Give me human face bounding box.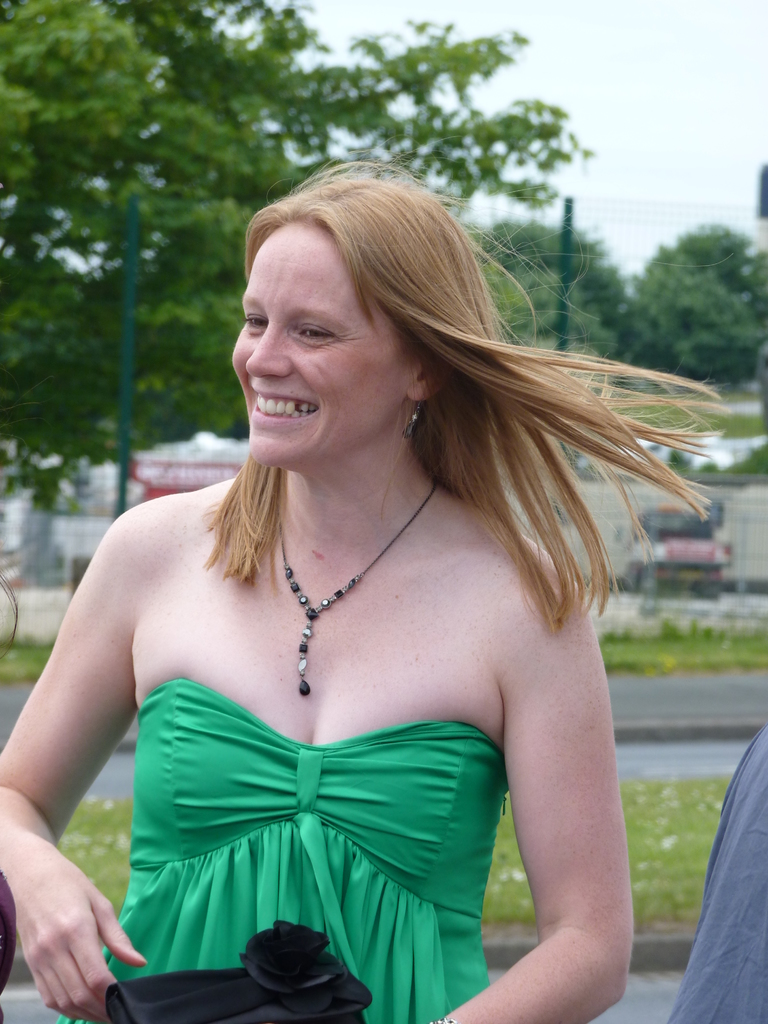
<bbox>229, 219, 408, 461</bbox>.
